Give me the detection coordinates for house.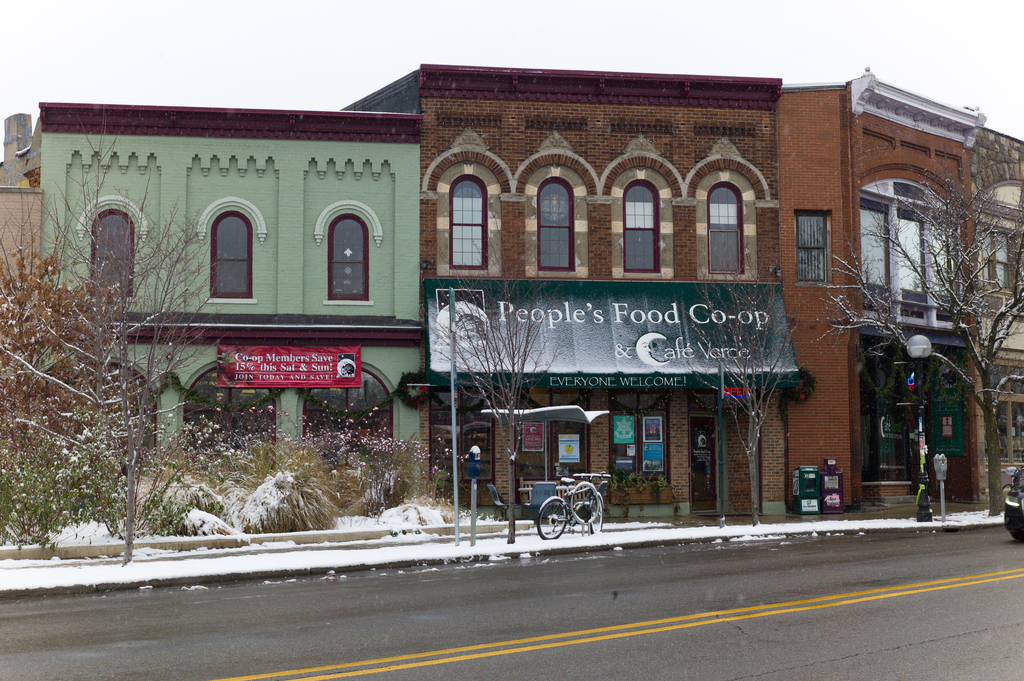
locate(341, 66, 790, 515).
